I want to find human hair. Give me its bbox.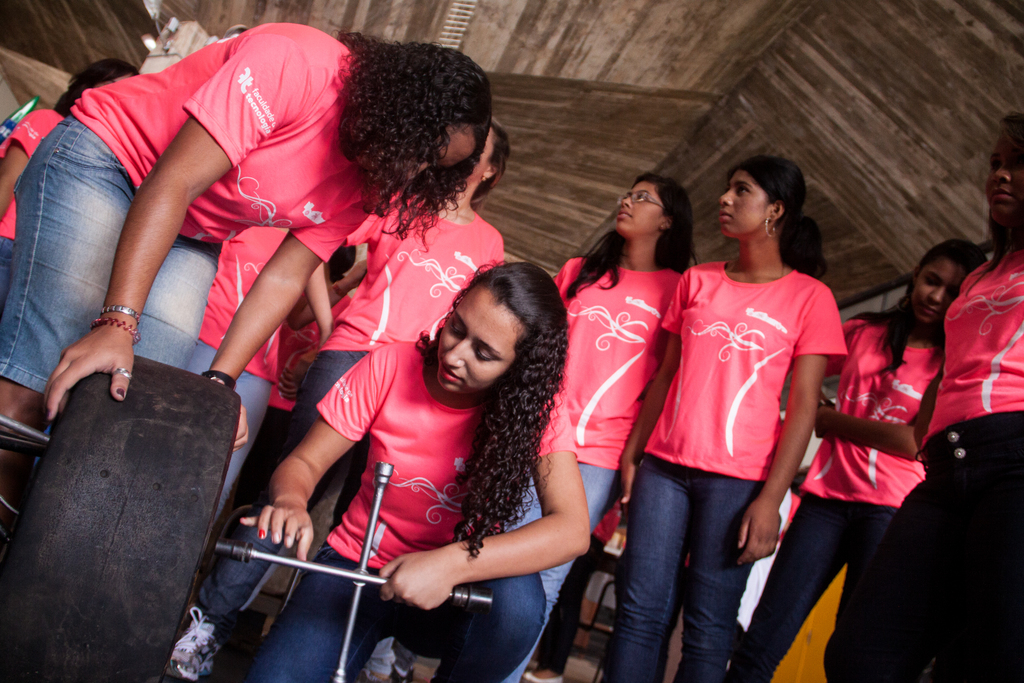
<region>336, 39, 499, 247</region>.
